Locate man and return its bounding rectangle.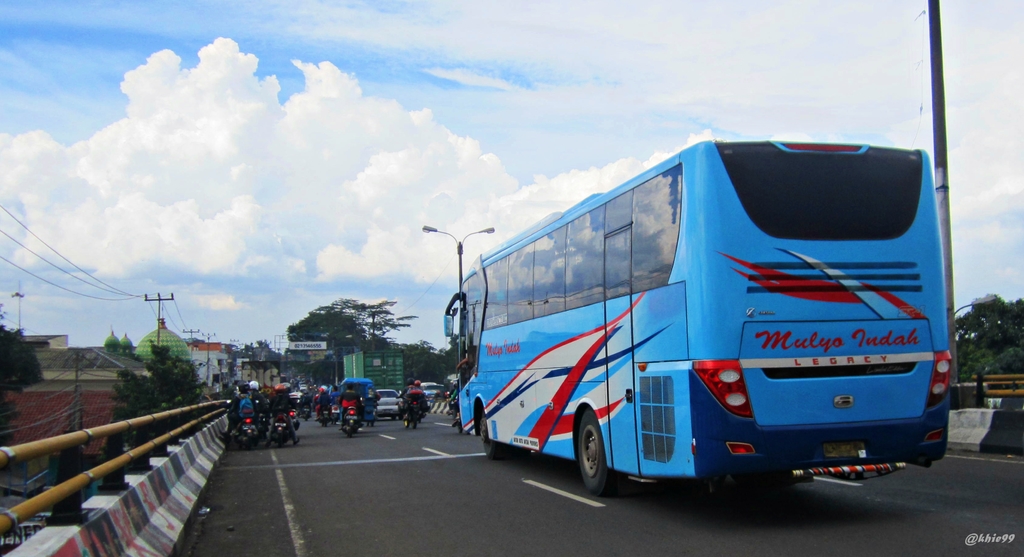
detection(218, 381, 264, 435).
